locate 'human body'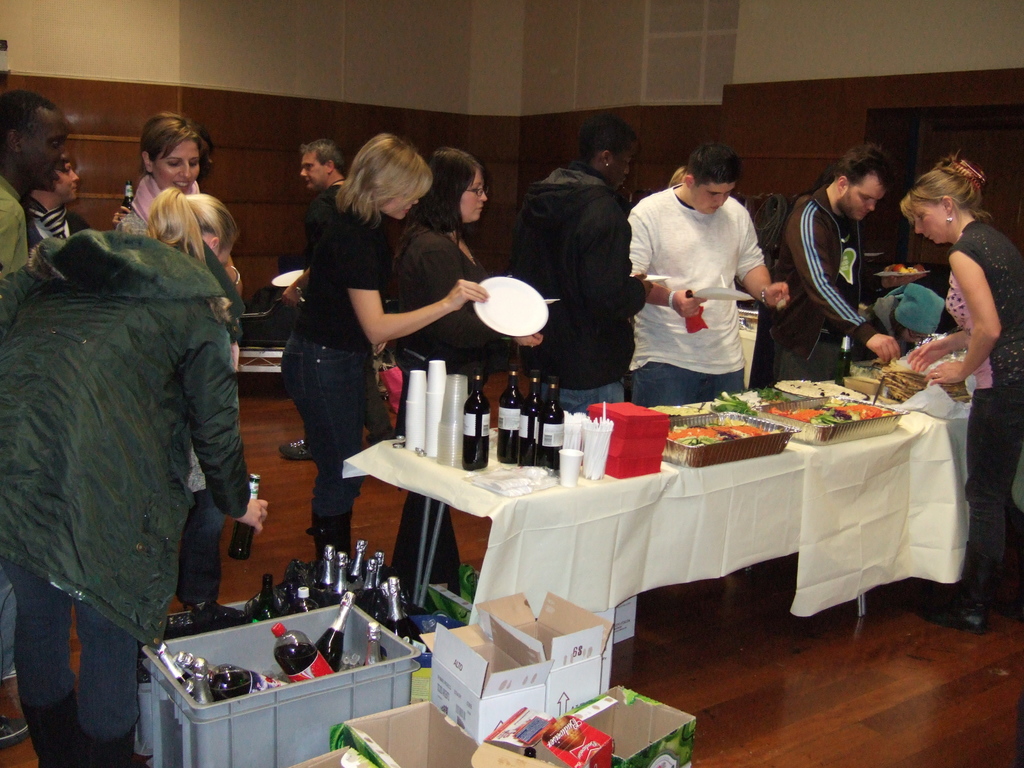
bbox(387, 214, 538, 586)
